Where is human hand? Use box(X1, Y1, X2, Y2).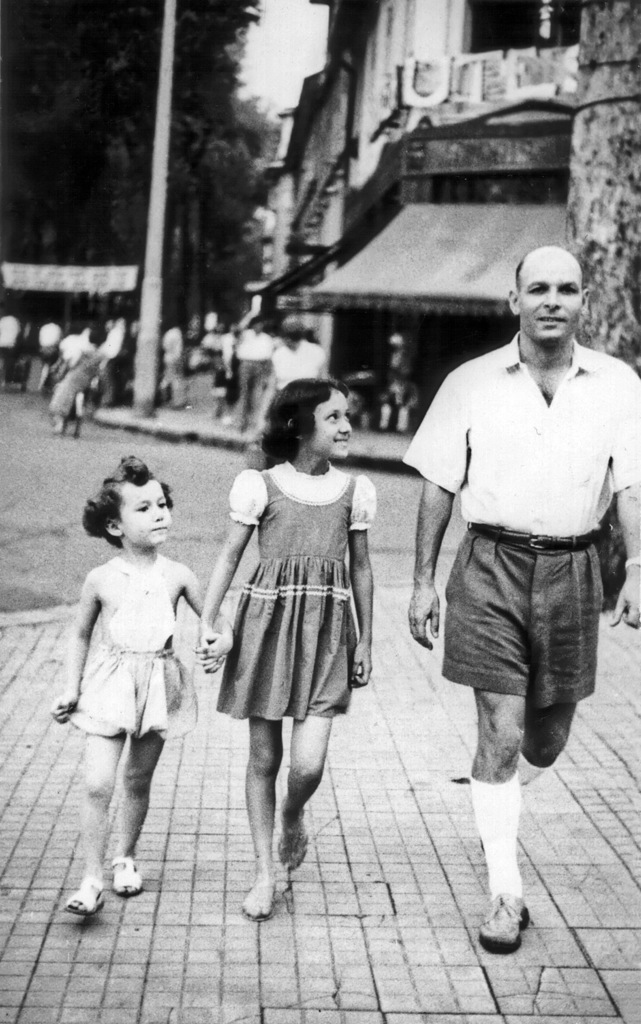
box(199, 624, 225, 675).
